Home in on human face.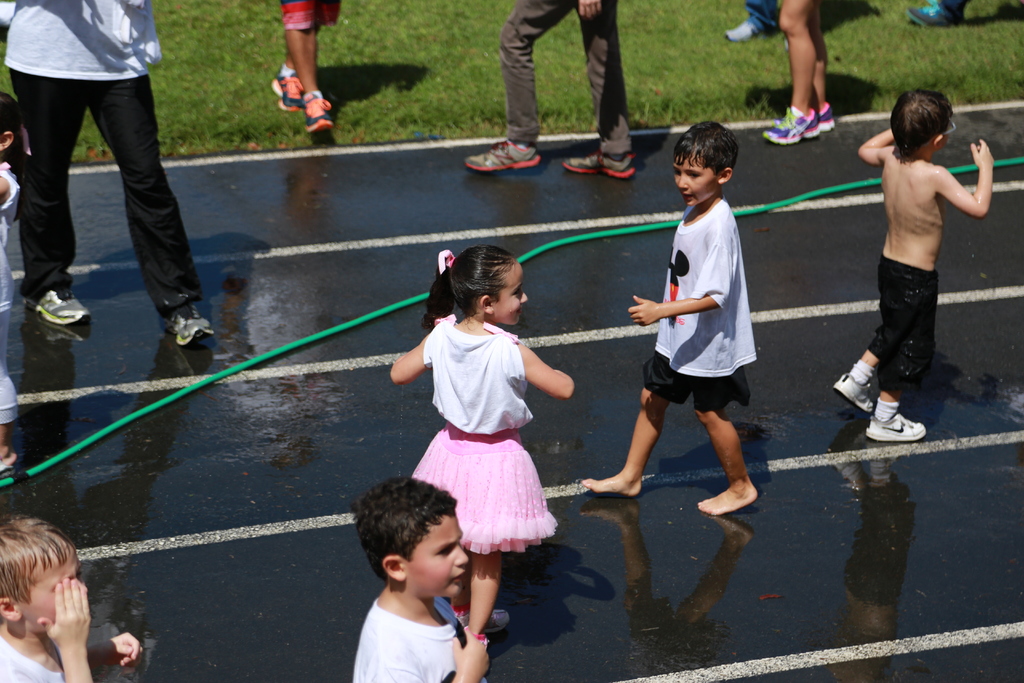
Homed in at x1=672, y1=158, x2=714, y2=209.
